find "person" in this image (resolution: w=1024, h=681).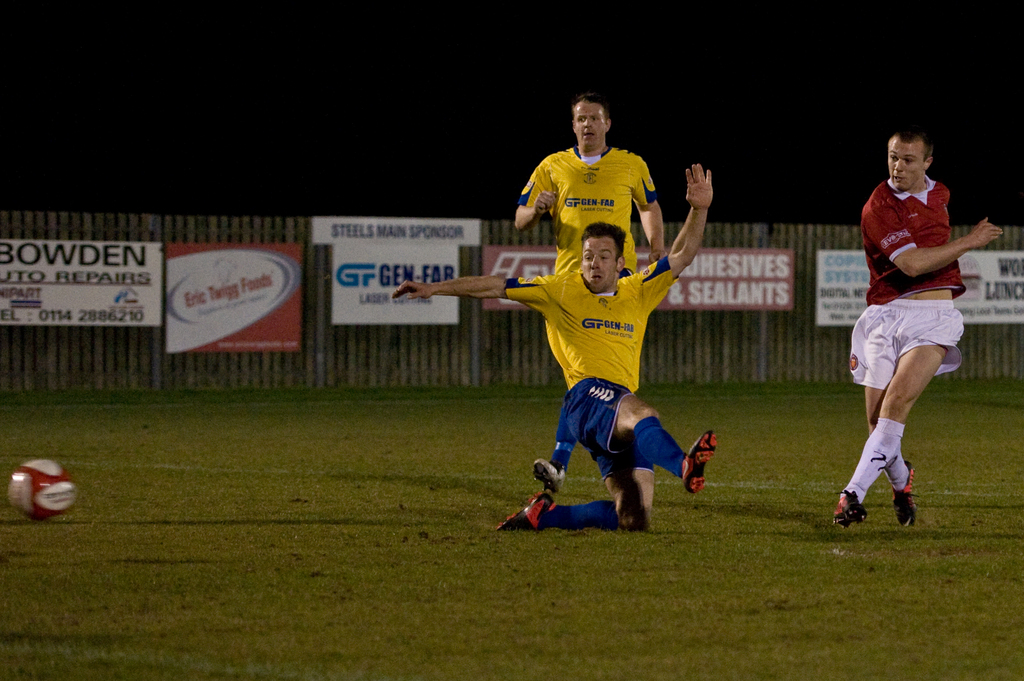
locate(839, 119, 984, 561).
